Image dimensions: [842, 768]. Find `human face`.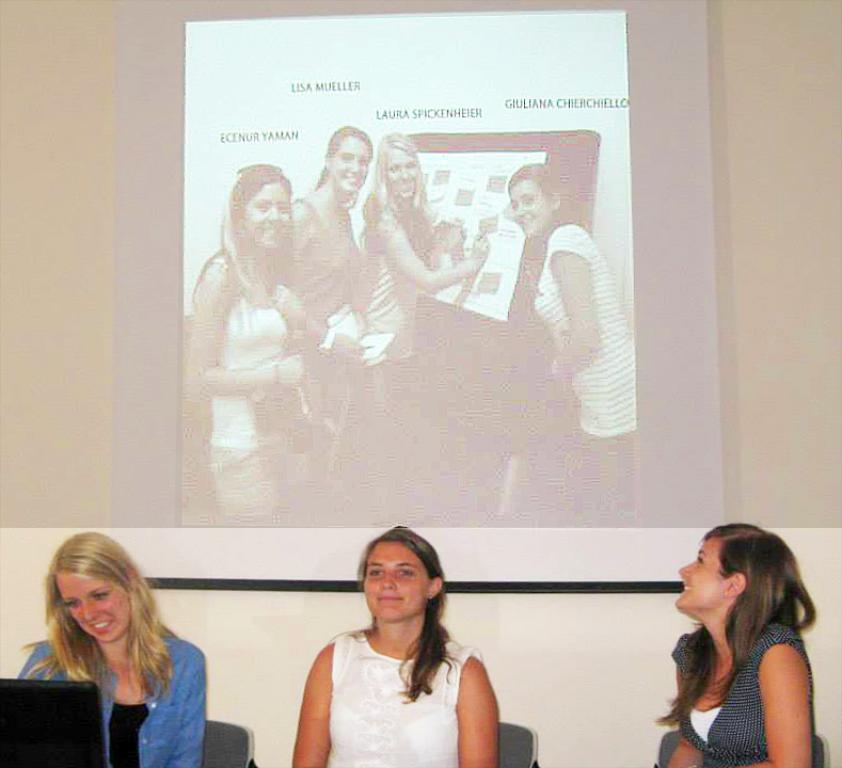
x1=365, y1=544, x2=426, y2=621.
